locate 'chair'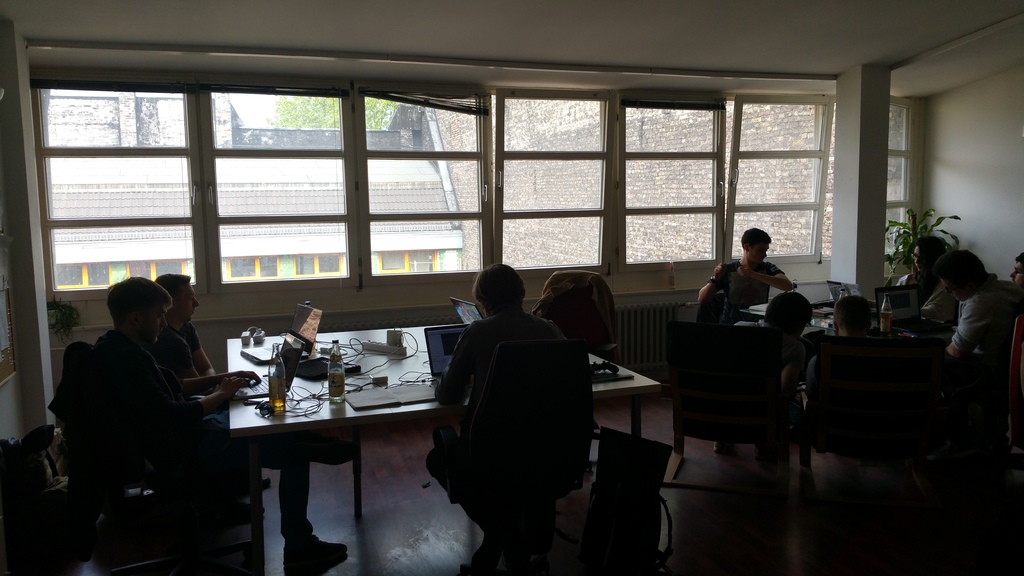
bbox(56, 340, 263, 575)
